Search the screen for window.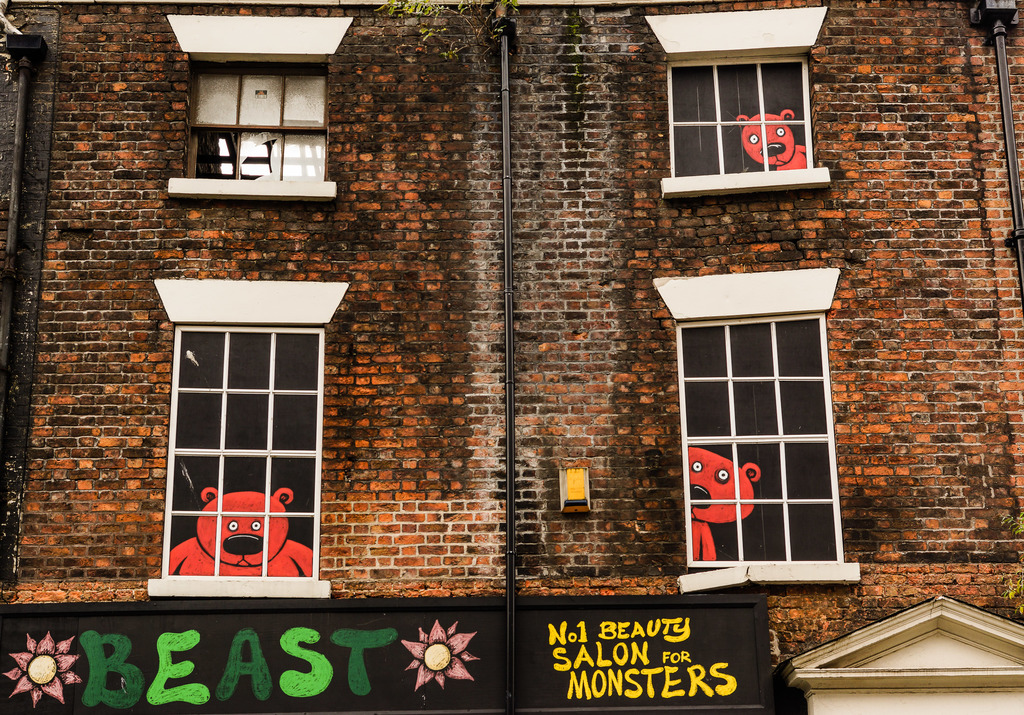
Found at locate(148, 284, 355, 603).
